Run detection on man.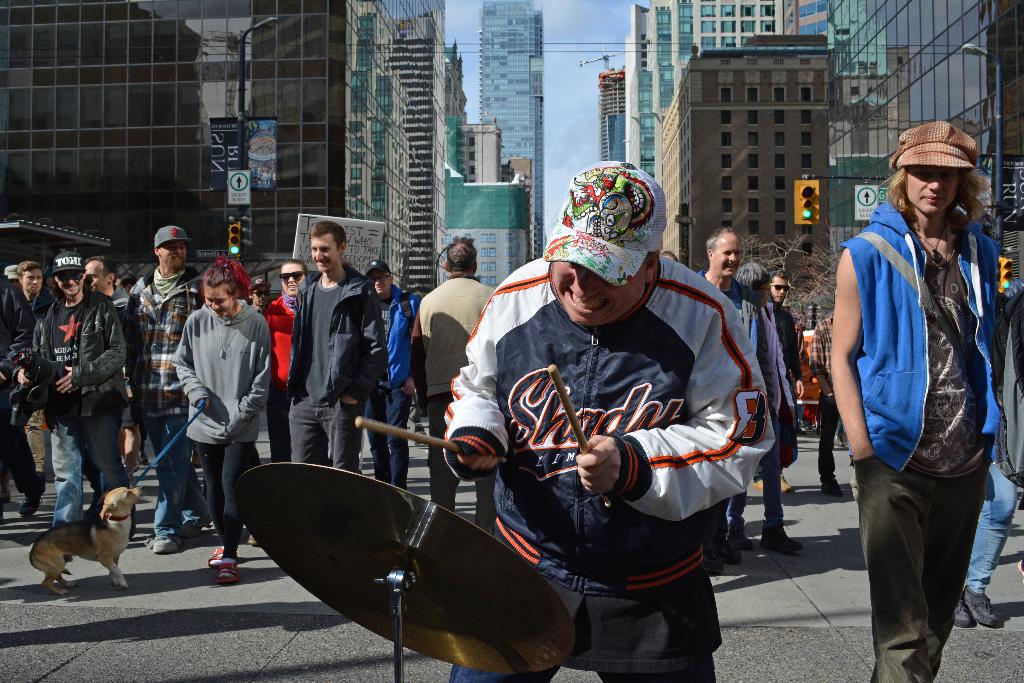
Result: BBox(82, 251, 133, 513).
